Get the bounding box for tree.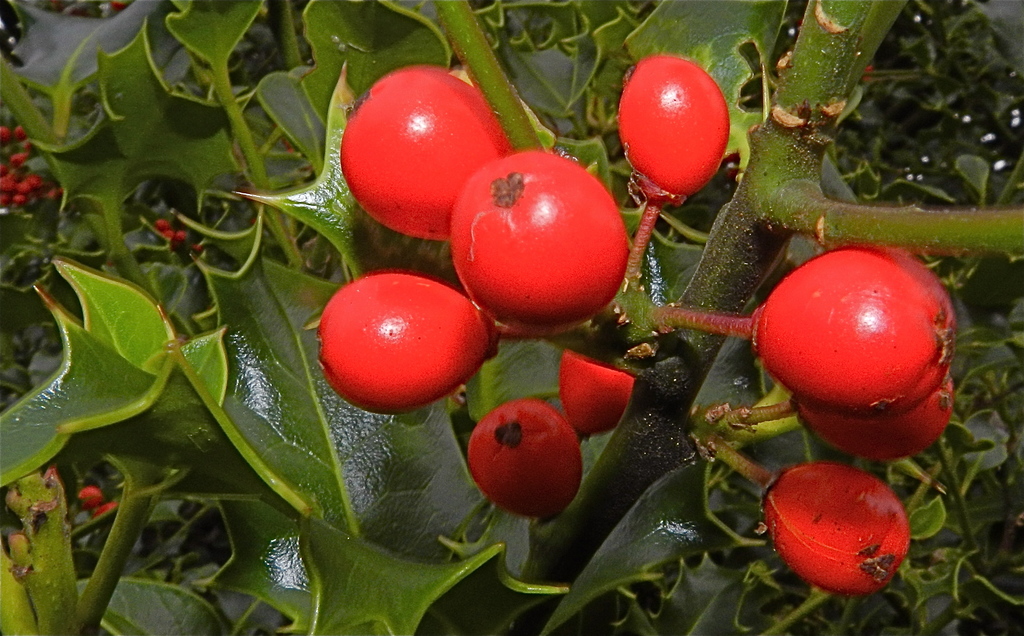
Rect(0, 1, 1023, 635).
